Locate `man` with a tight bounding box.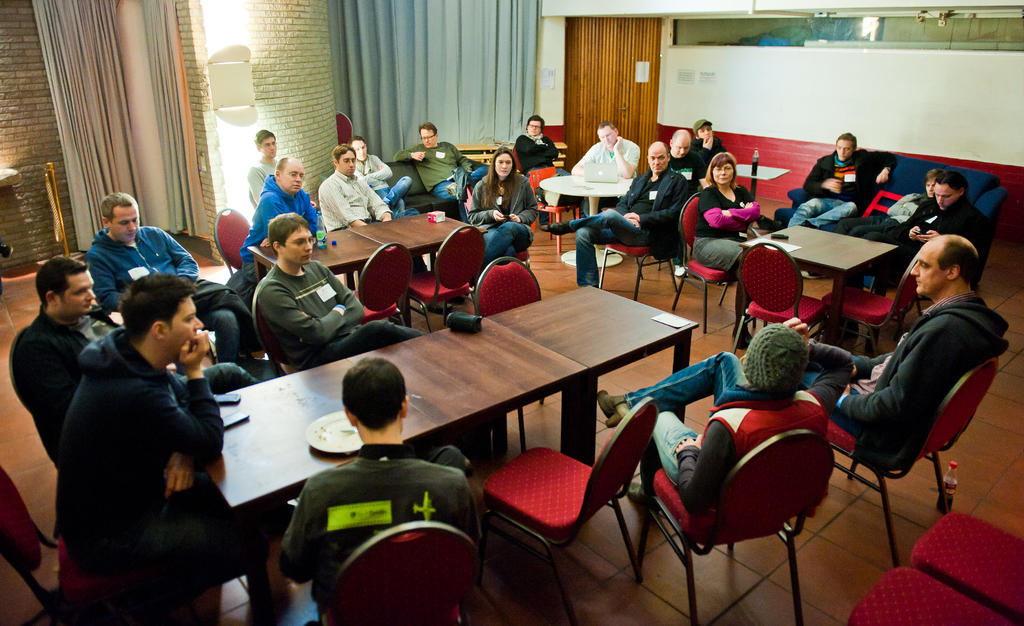
(x1=55, y1=275, x2=299, y2=591).
